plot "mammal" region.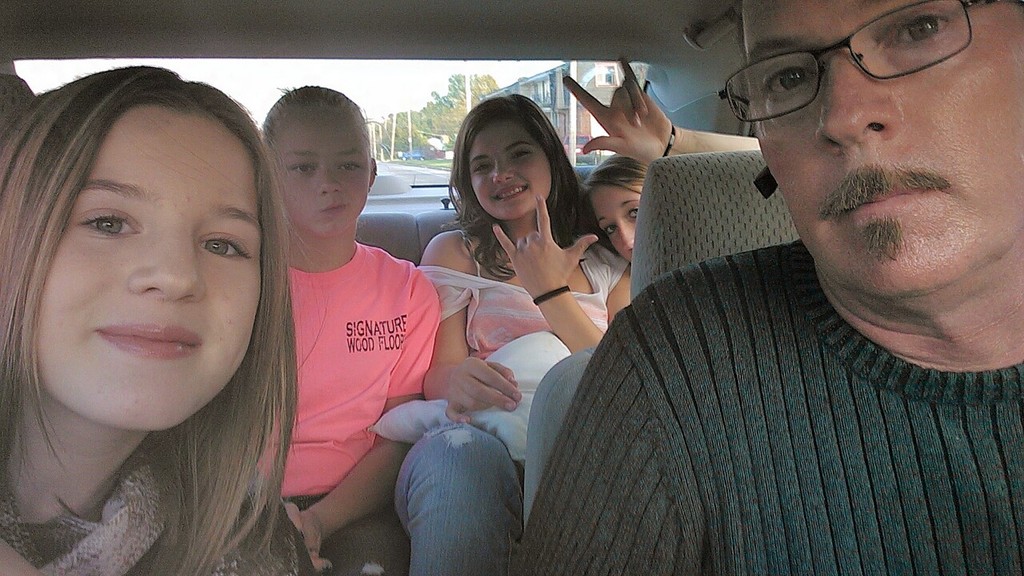
Plotted at (261,87,439,575).
